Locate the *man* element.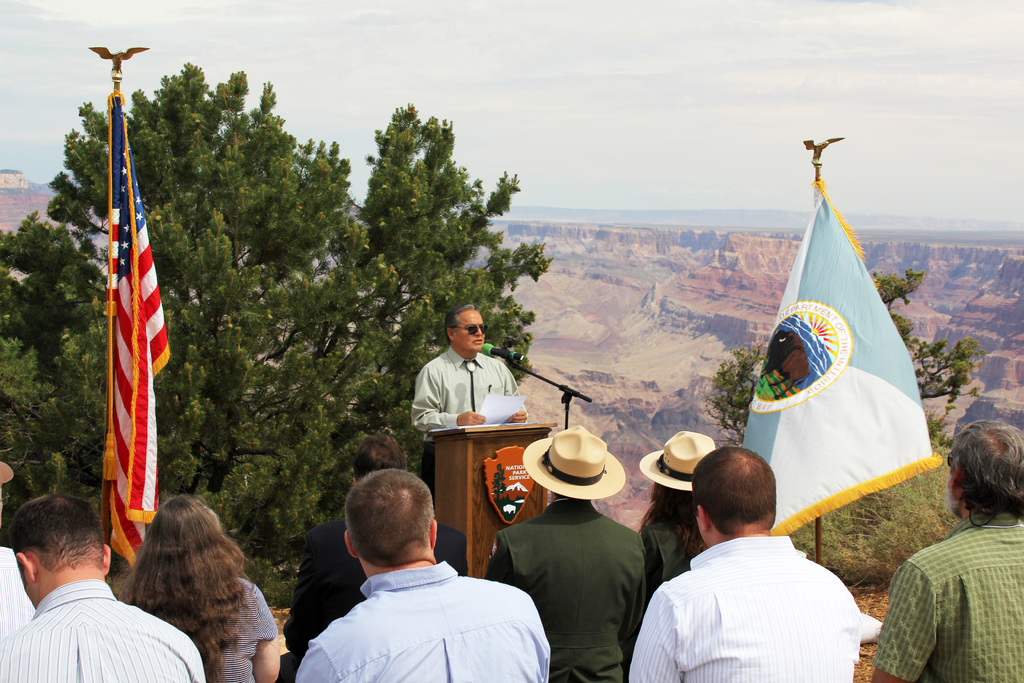
Element bbox: <box>0,486,200,682</box>.
